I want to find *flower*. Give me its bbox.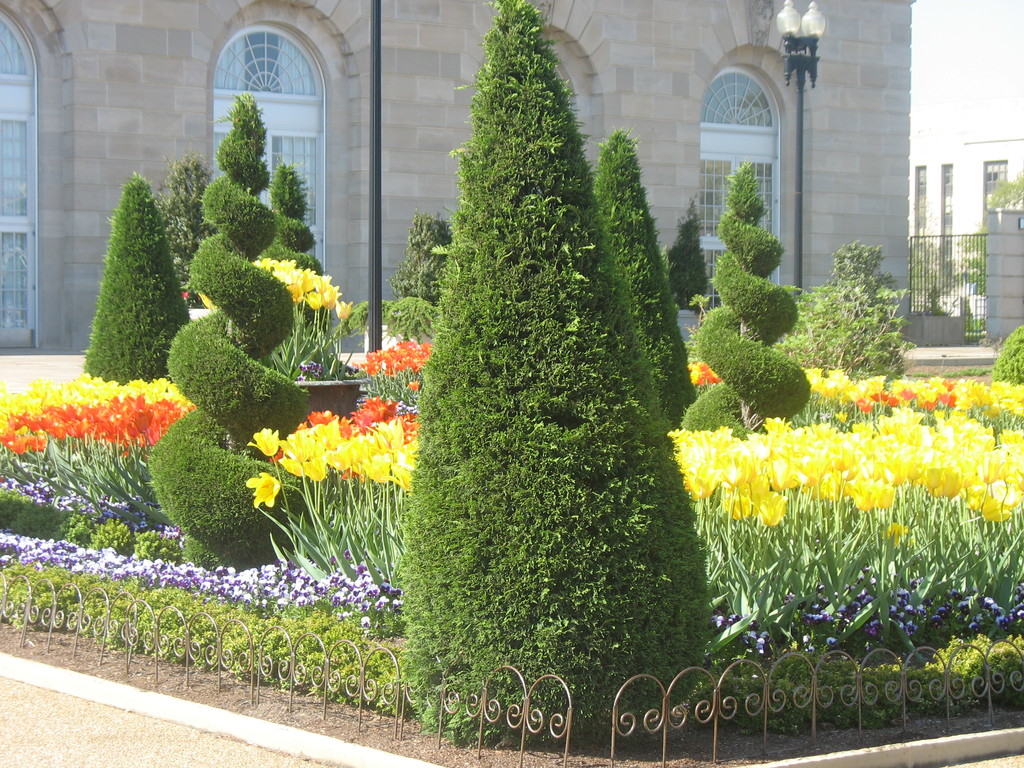
{"left": 245, "top": 468, "right": 280, "bottom": 511}.
